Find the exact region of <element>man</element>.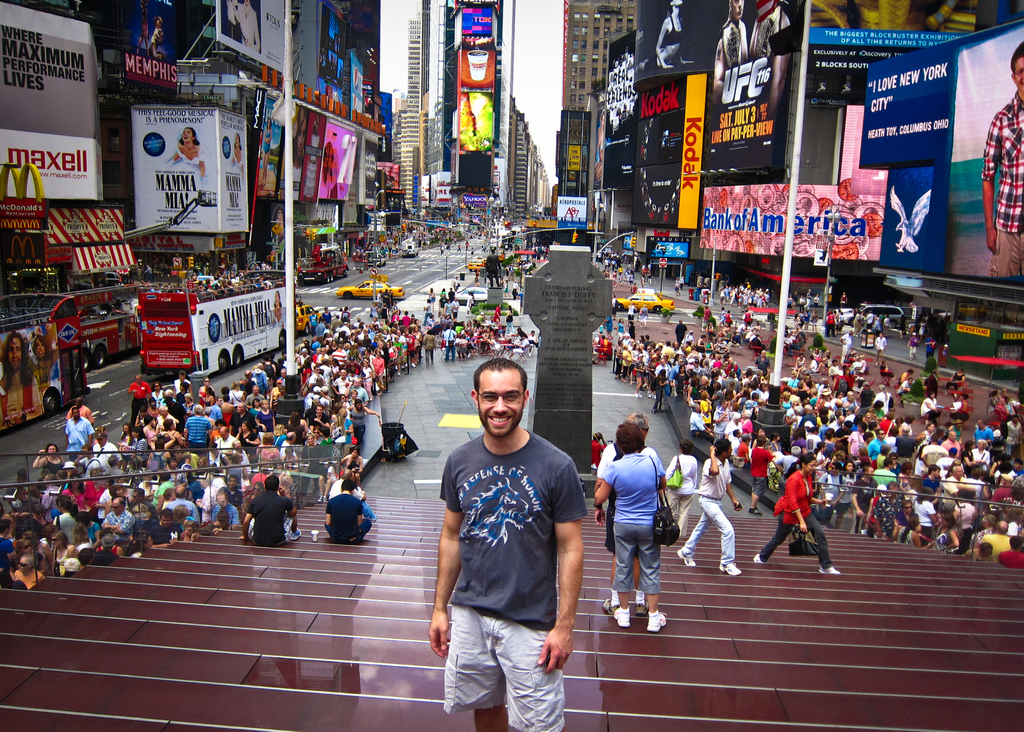
Exact region: <bbox>214, 426, 239, 461</bbox>.
